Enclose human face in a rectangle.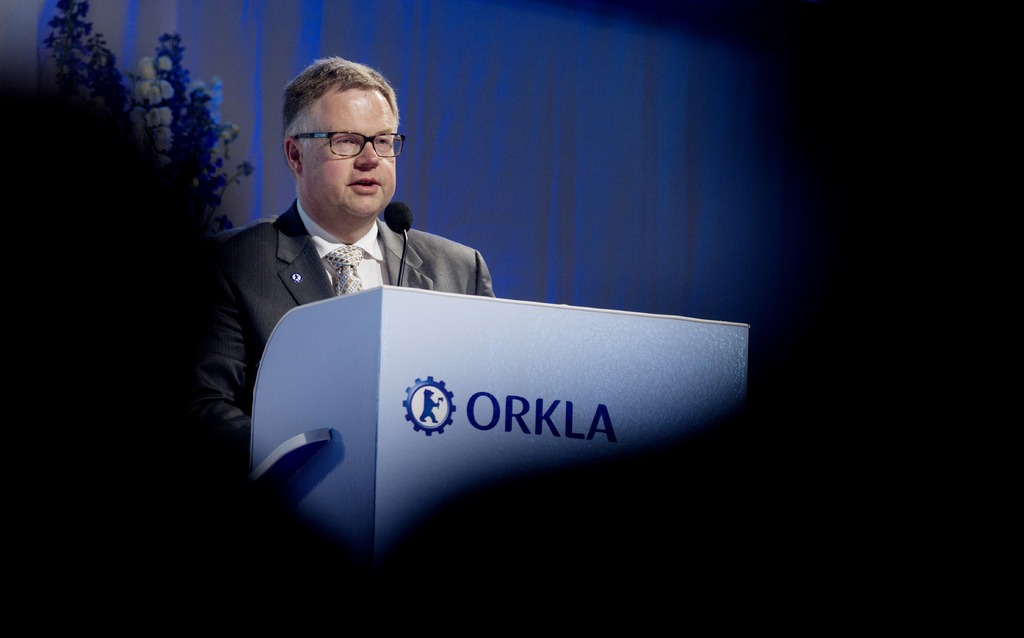
[301, 79, 399, 217].
